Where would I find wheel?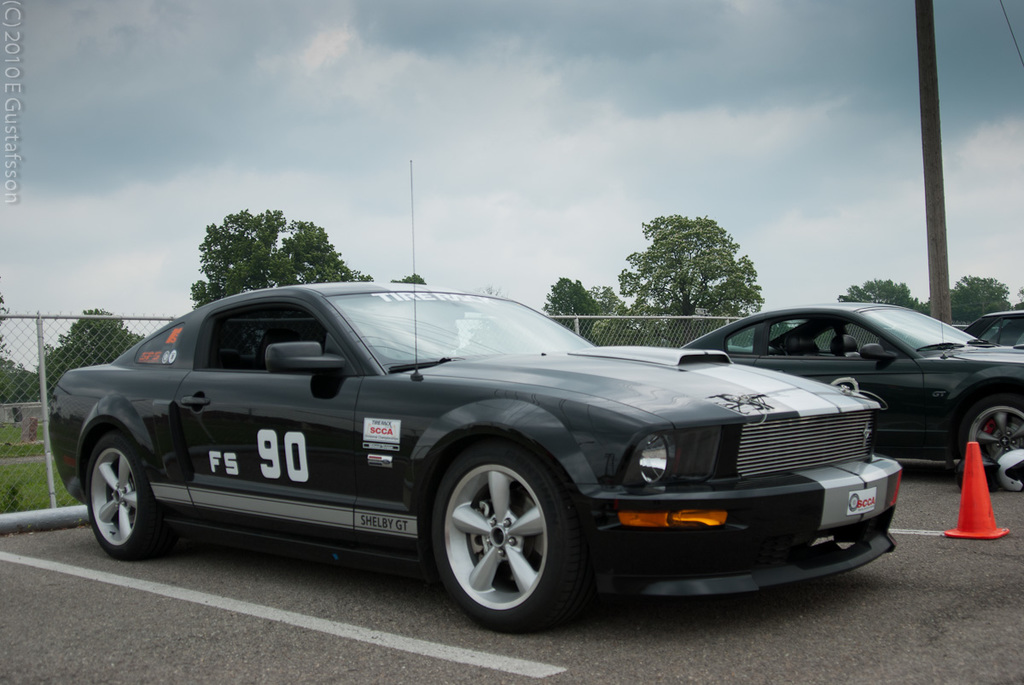
At BBox(80, 434, 154, 549).
